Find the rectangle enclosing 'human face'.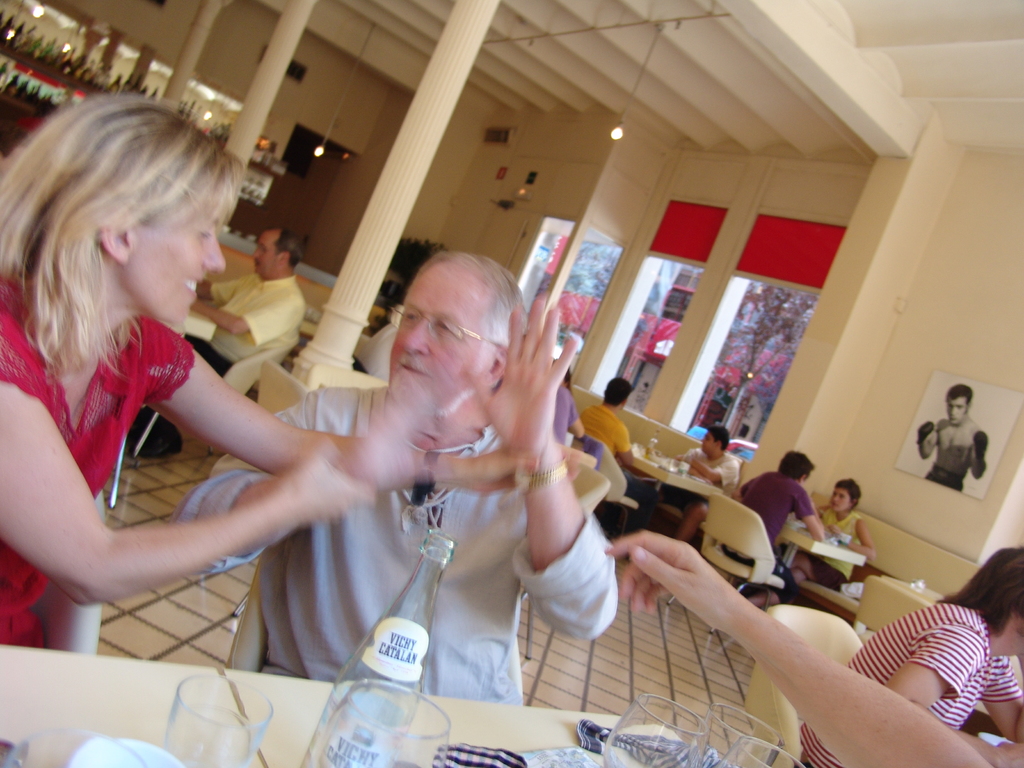
[394,259,488,412].
